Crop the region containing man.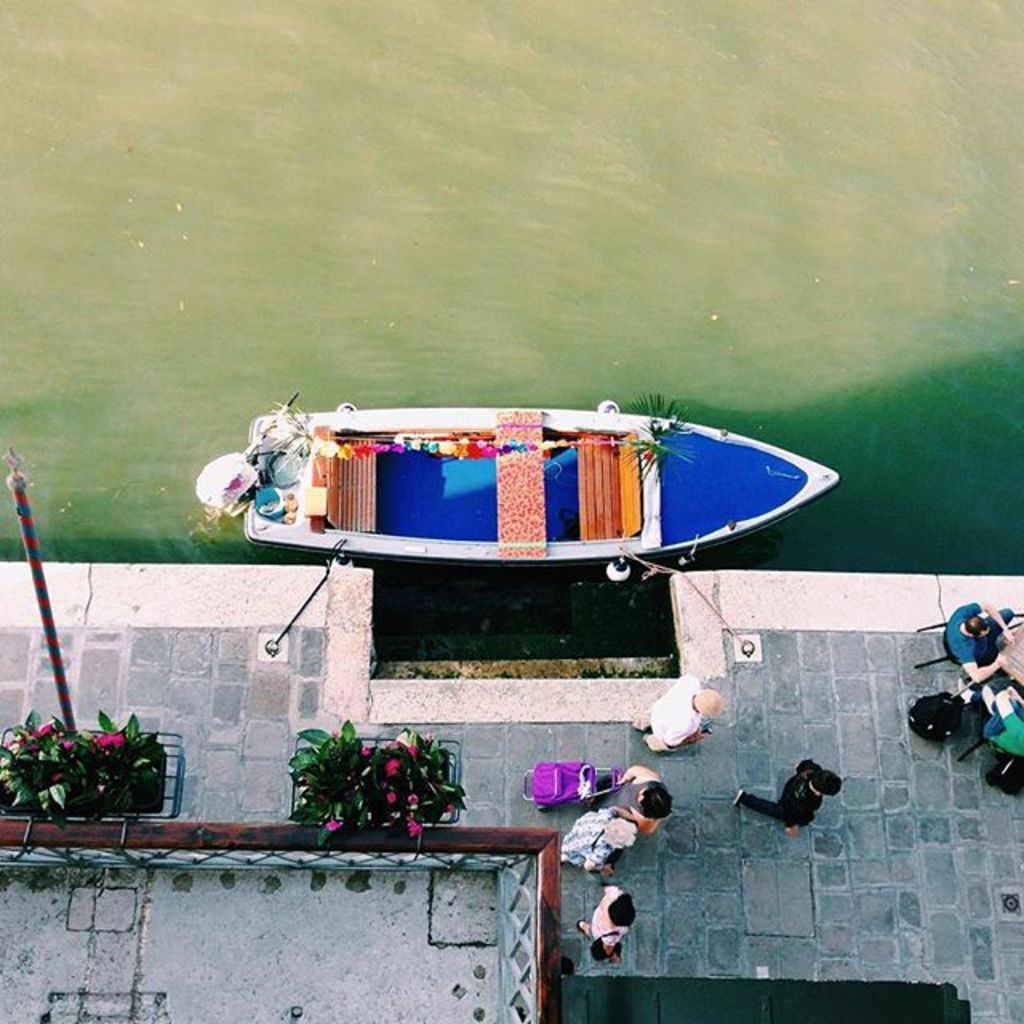
Crop region: box(982, 680, 1022, 747).
